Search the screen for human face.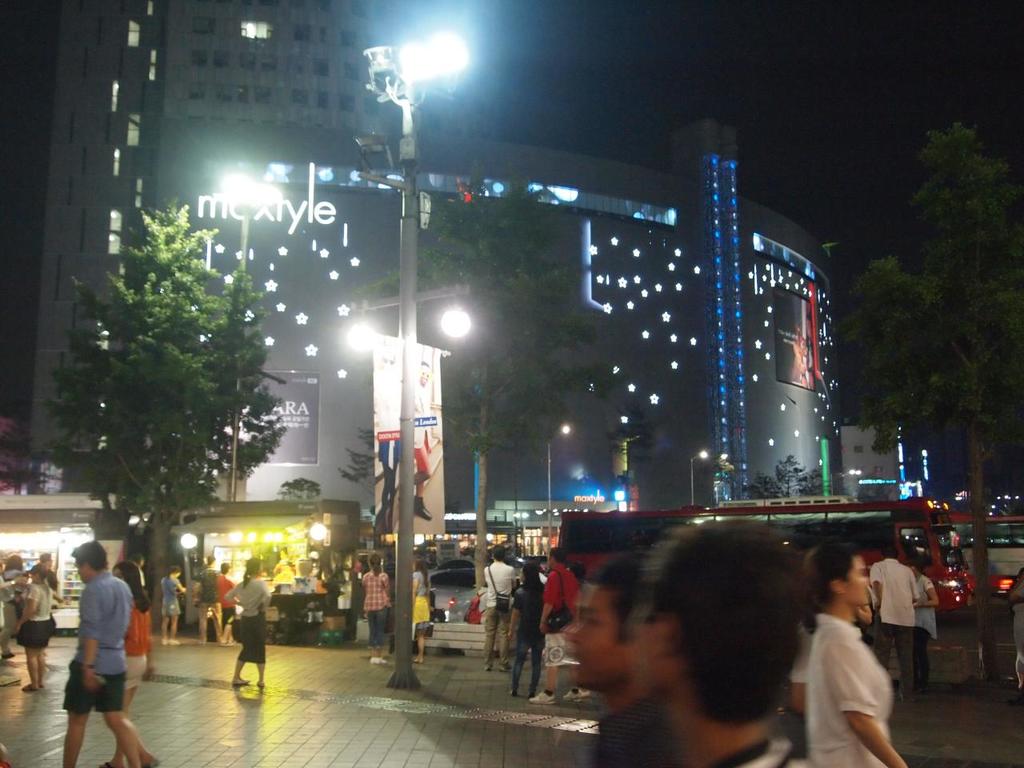
Found at [left=846, top=554, right=872, bottom=614].
